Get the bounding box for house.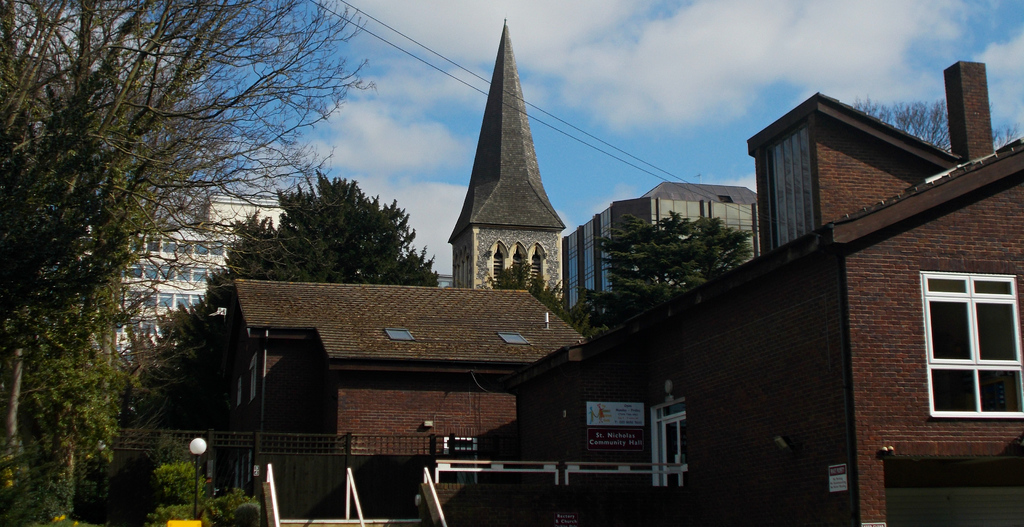
[442, 20, 566, 308].
